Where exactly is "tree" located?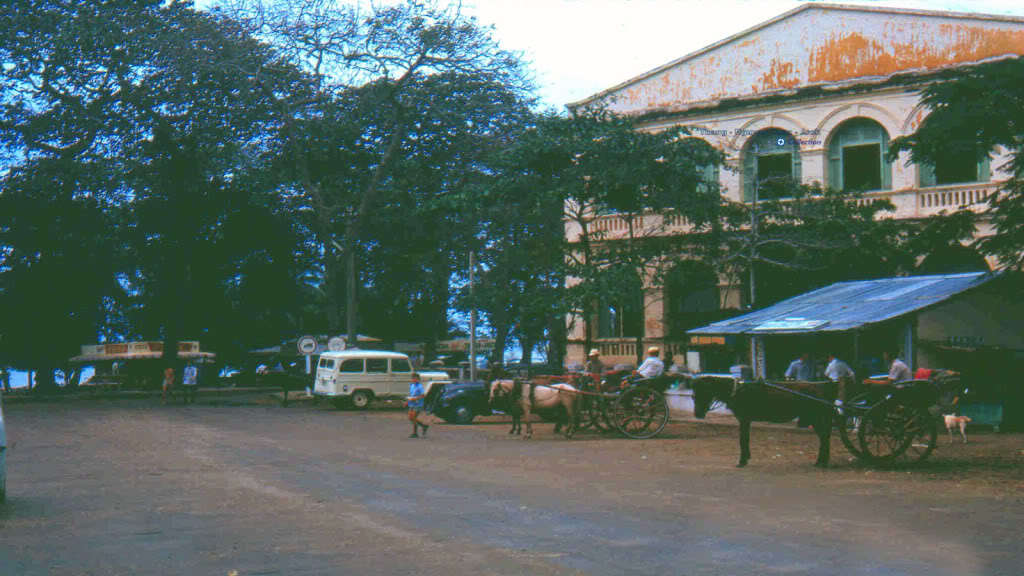
Its bounding box is bbox(481, 105, 659, 378).
